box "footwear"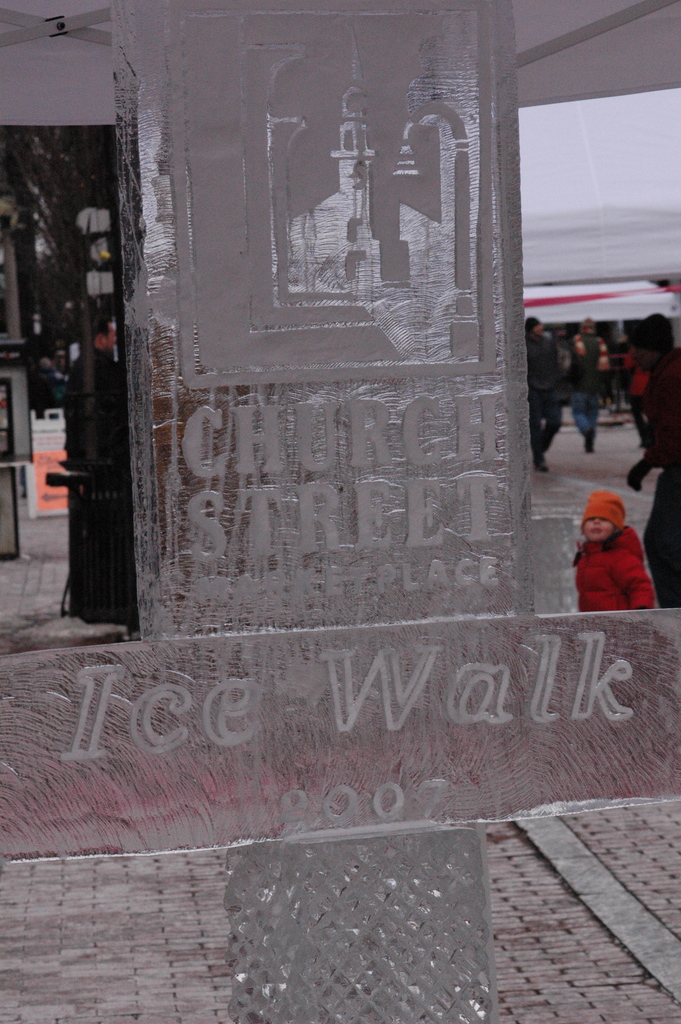
left=627, top=457, right=653, bottom=486
